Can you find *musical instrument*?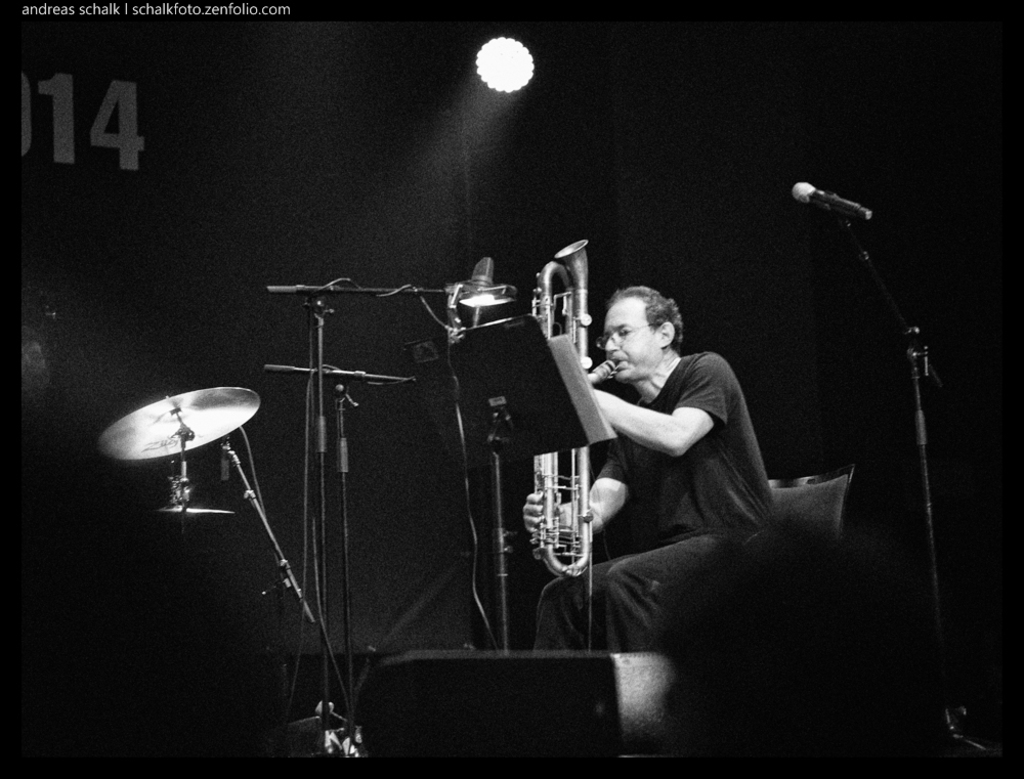
Yes, bounding box: 527,240,621,574.
